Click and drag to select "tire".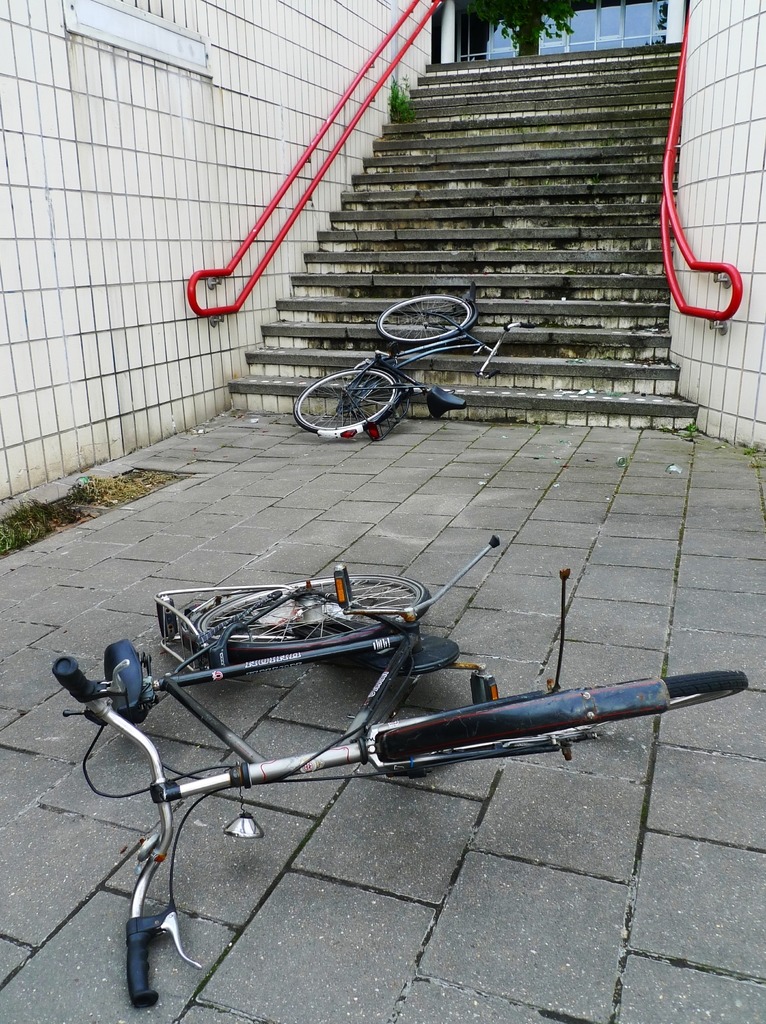
Selection: box=[311, 349, 418, 428].
